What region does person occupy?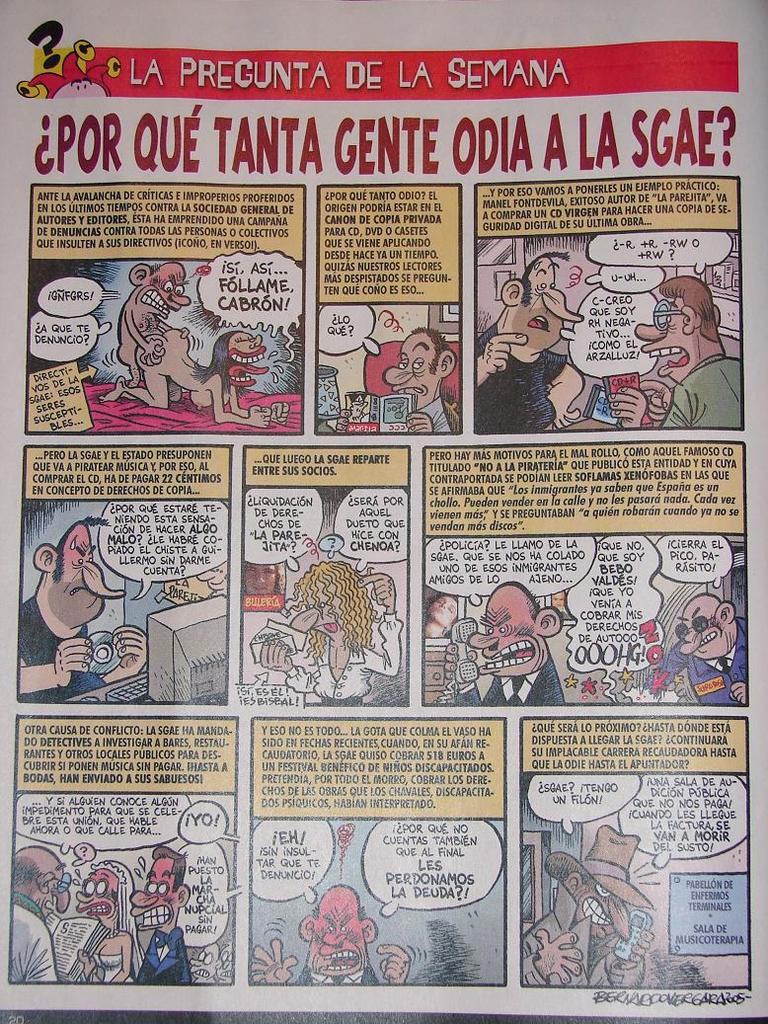
<box>16,515,151,706</box>.
